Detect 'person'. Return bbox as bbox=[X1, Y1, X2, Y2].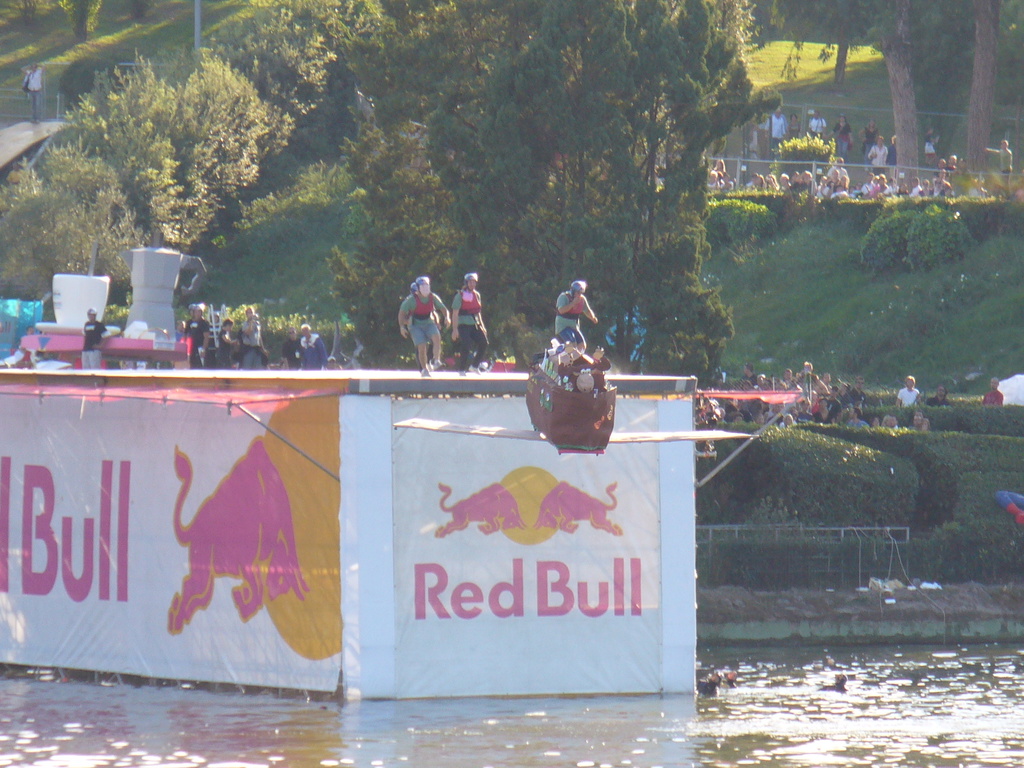
bbox=[392, 276, 451, 381].
